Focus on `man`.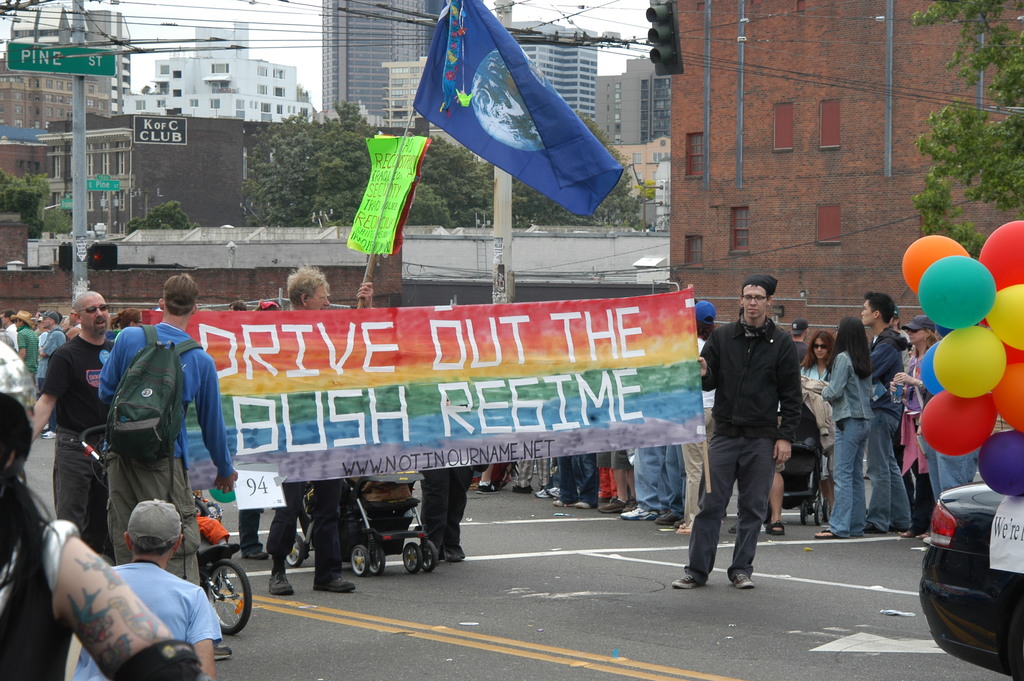
Focused at 264, 263, 378, 598.
